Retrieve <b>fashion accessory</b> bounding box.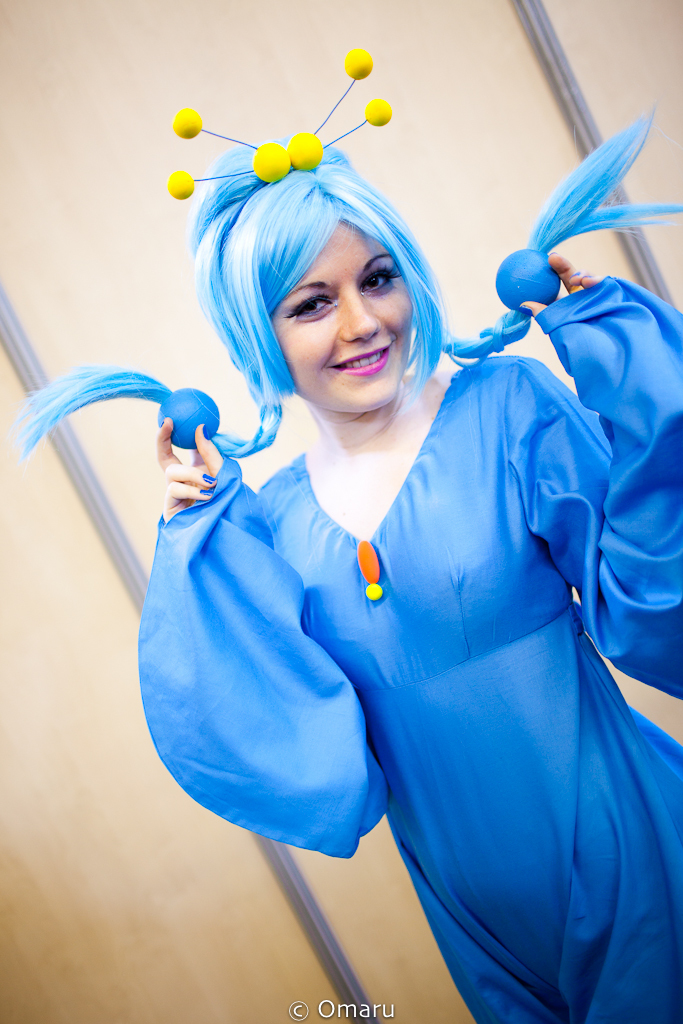
Bounding box: l=495, t=249, r=559, b=315.
